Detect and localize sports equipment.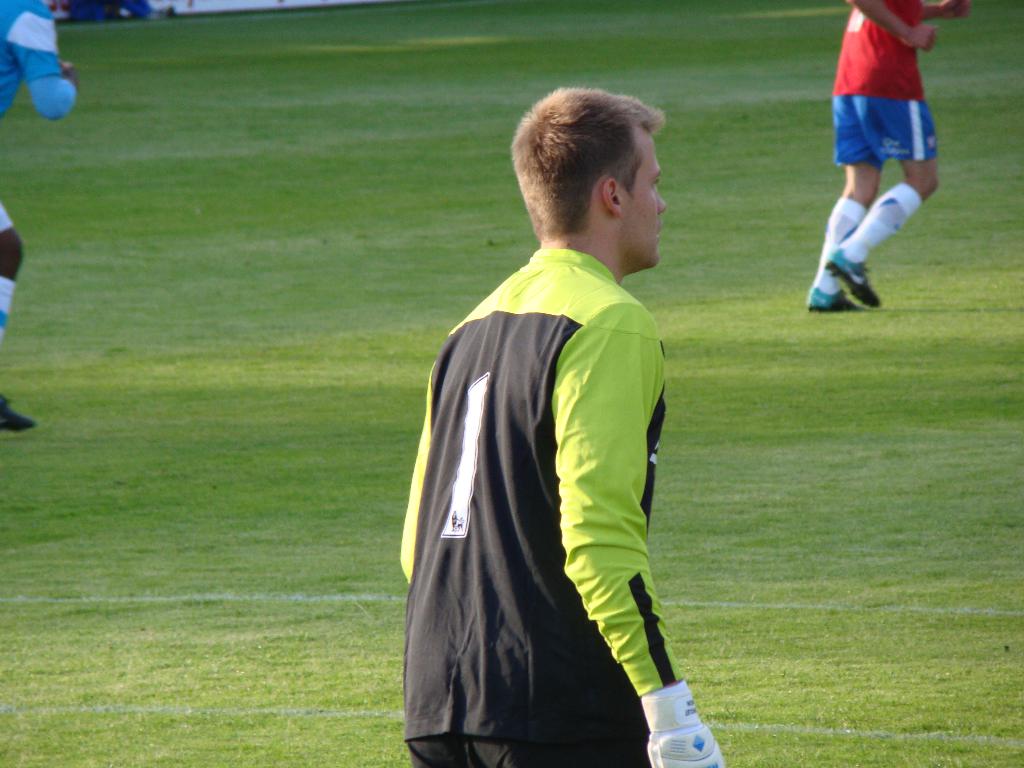
Localized at box=[644, 680, 726, 765].
